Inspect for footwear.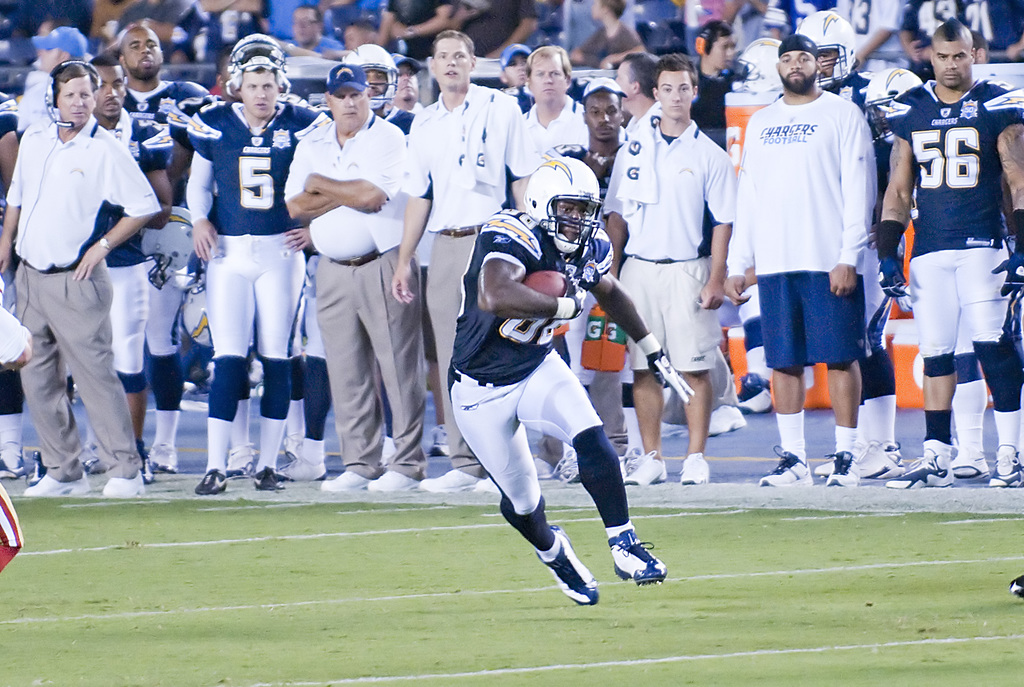
Inspection: [82,442,104,472].
